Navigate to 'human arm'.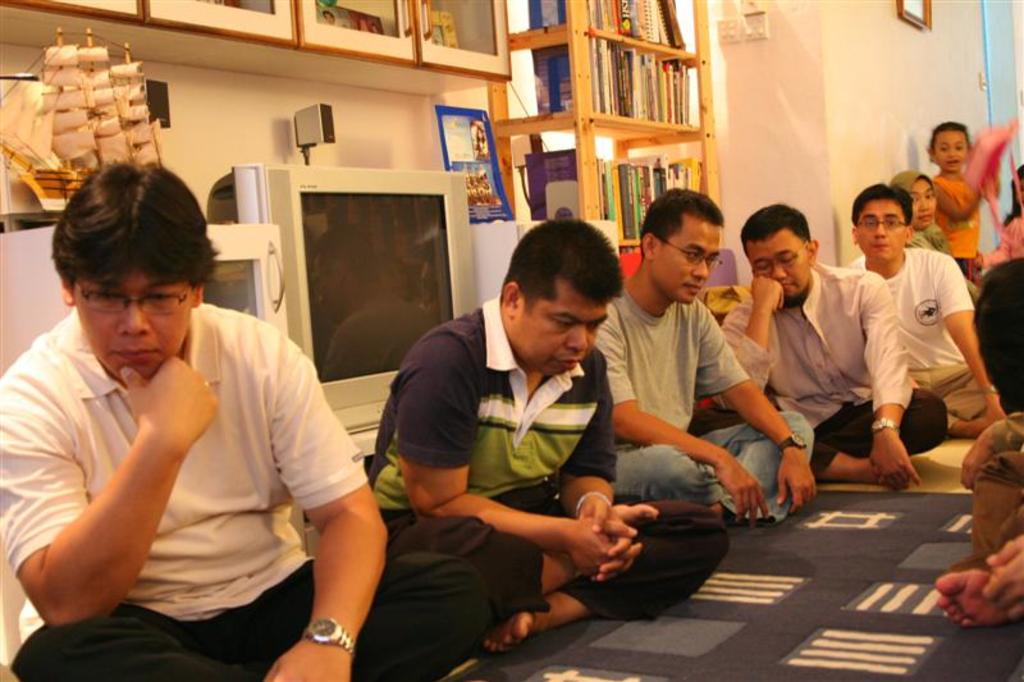
Navigation target: {"left": 690, "top": 303, "right": 823, "bottom": 518}.
